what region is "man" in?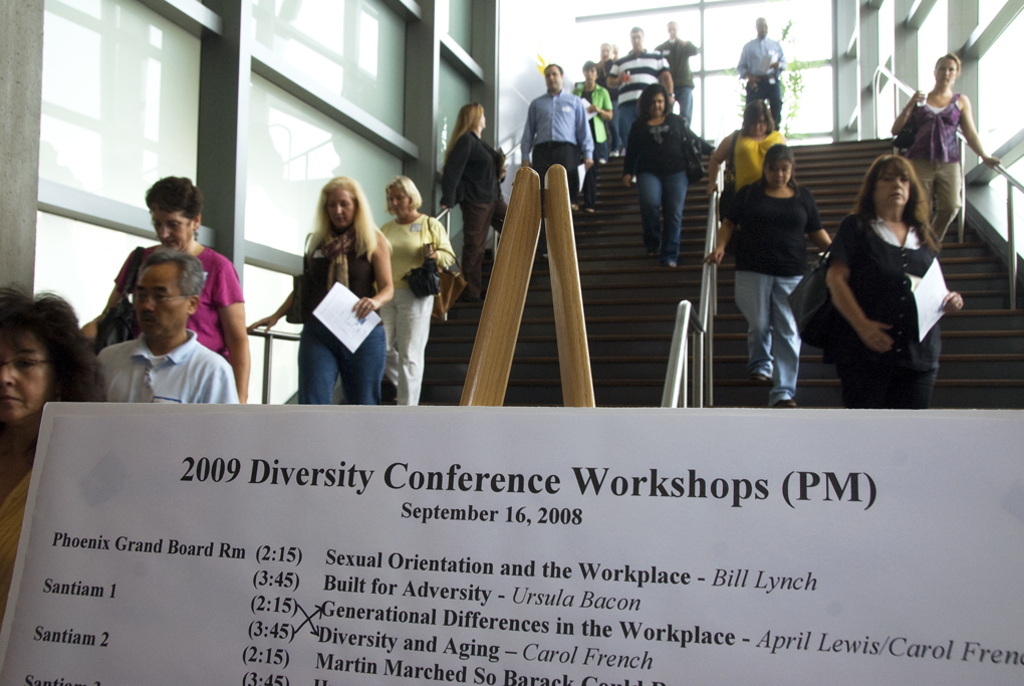
611, 29, 678, 162.
